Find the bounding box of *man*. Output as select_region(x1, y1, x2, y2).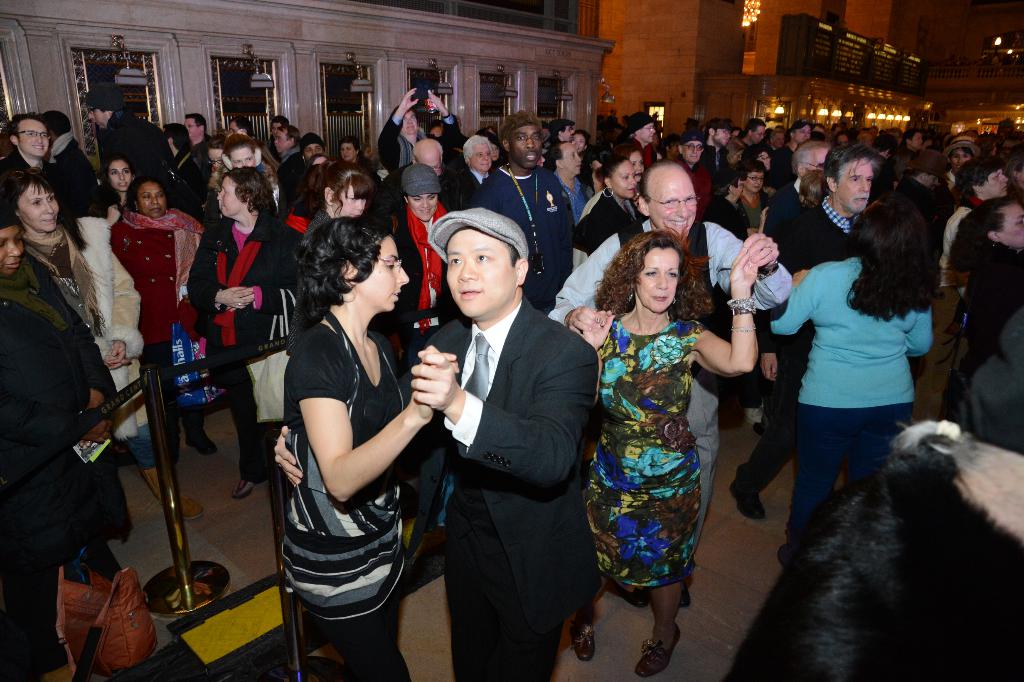
select_region(376, 166, 451, 337).
